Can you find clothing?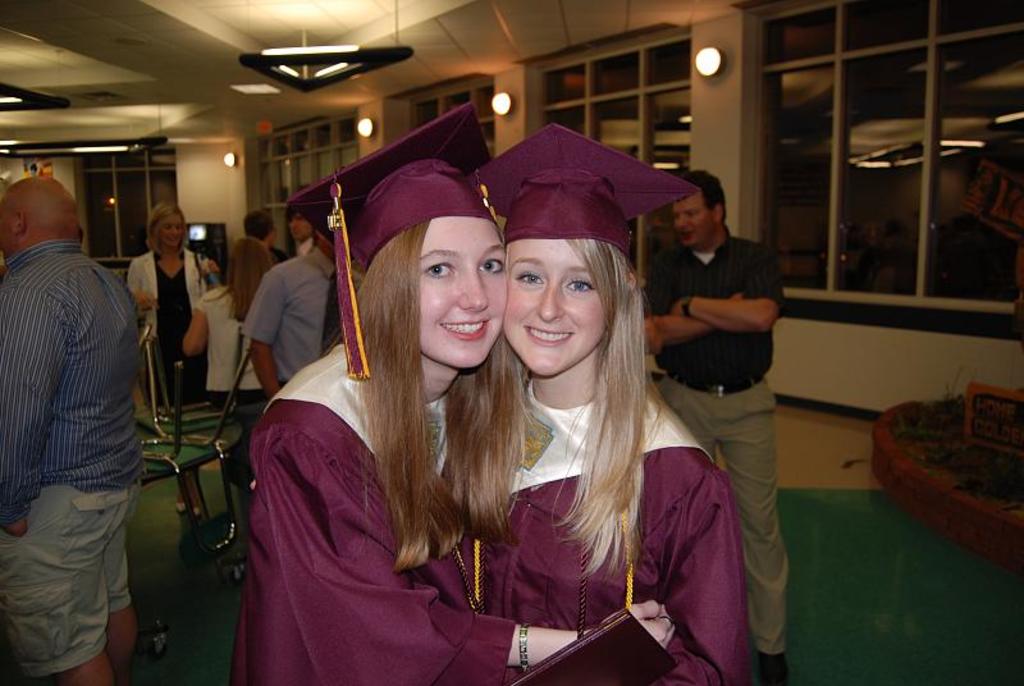
Yes, bounding box: 515, 370, 753, 685.
